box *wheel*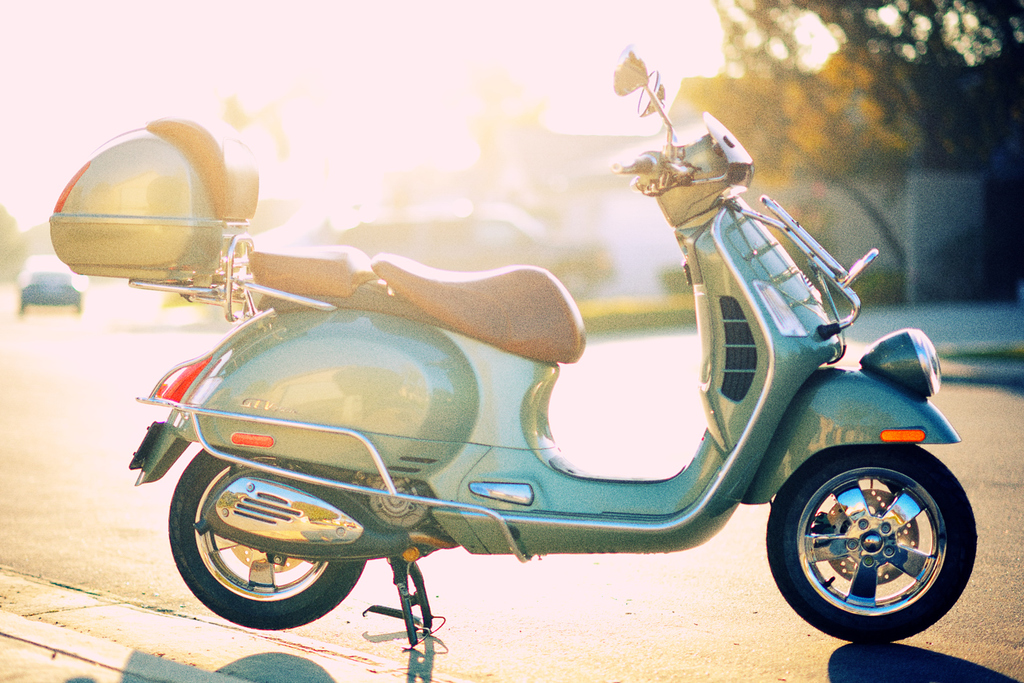
box=[18, 302, 28, 315]
